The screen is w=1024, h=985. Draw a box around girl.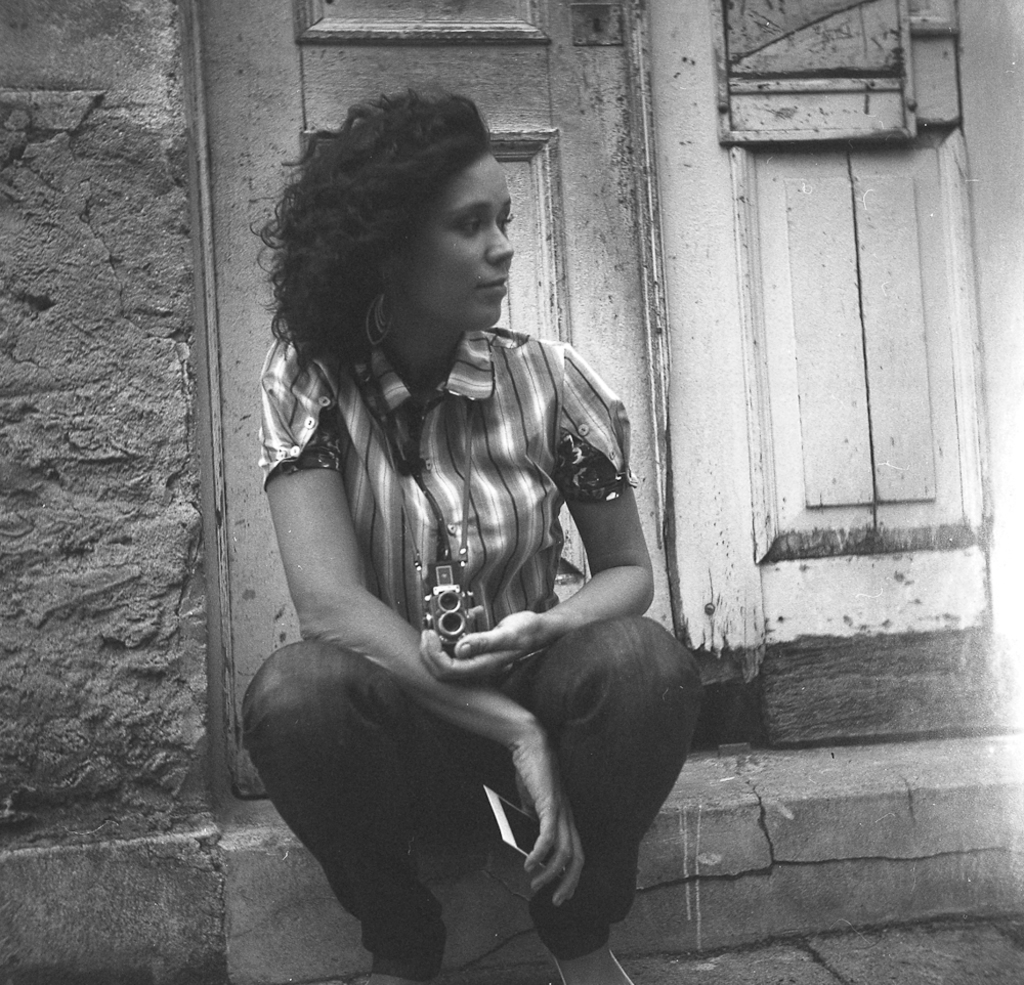
248 87 699 984.
